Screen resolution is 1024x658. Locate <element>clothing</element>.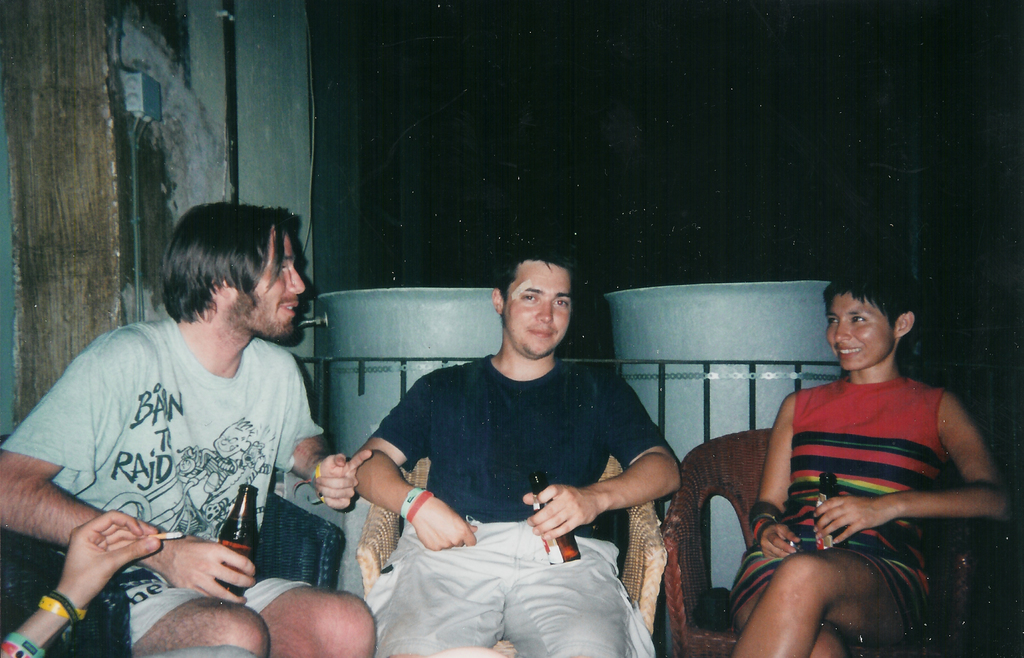
Rect(0, 312, 344, 641).
